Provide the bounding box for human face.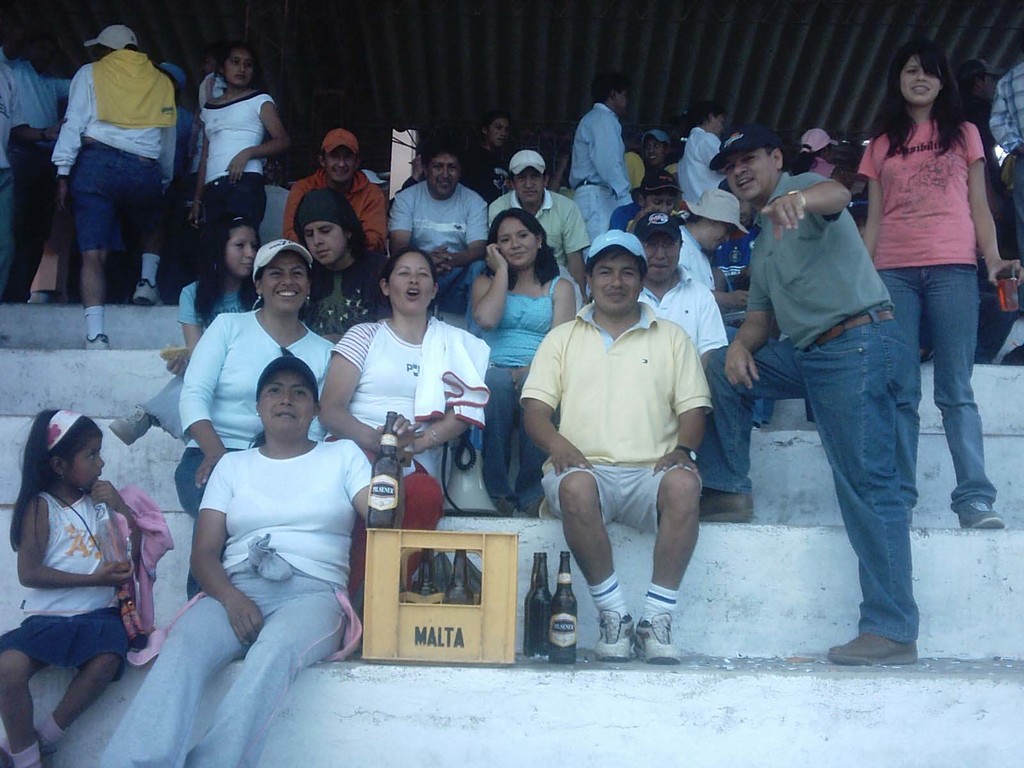
select_region(257, 250, 308, 315).
